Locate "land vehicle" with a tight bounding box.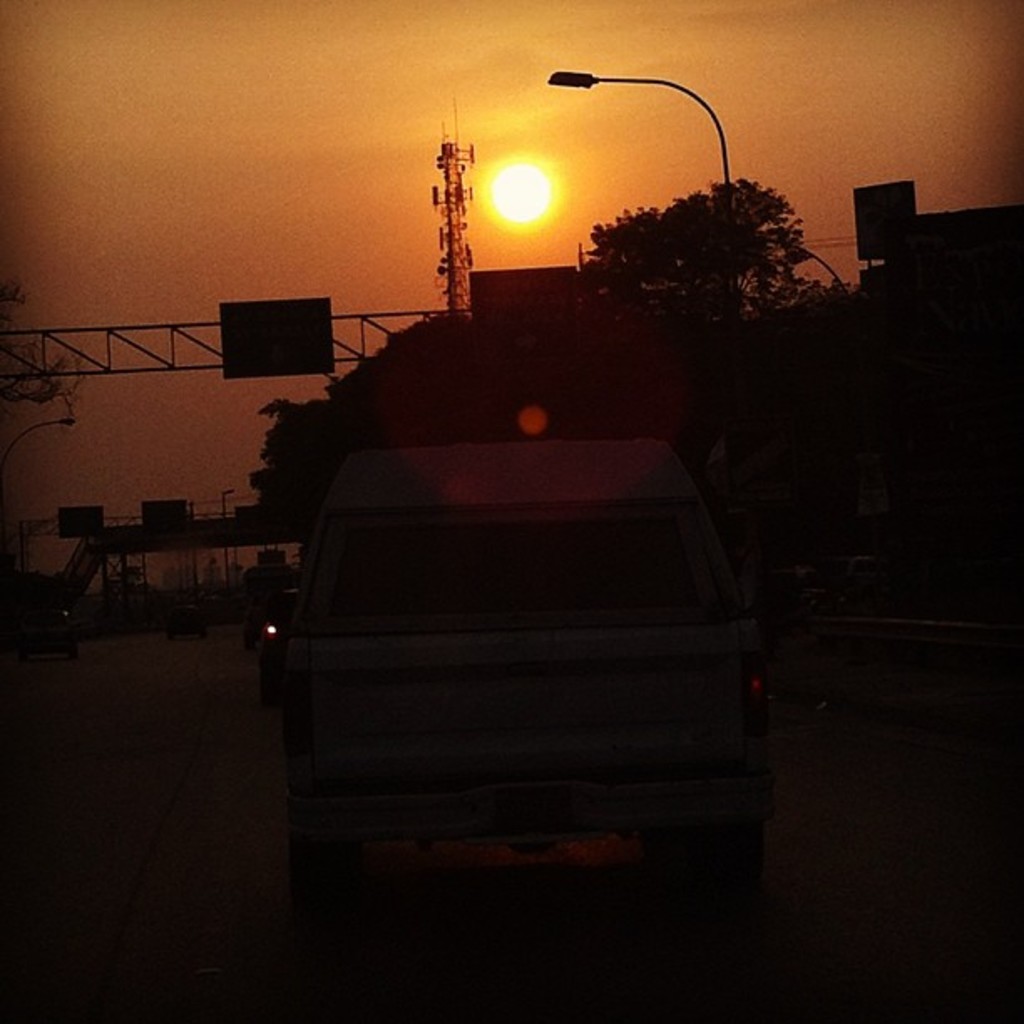
select_region(281, 438, 763, 910).
